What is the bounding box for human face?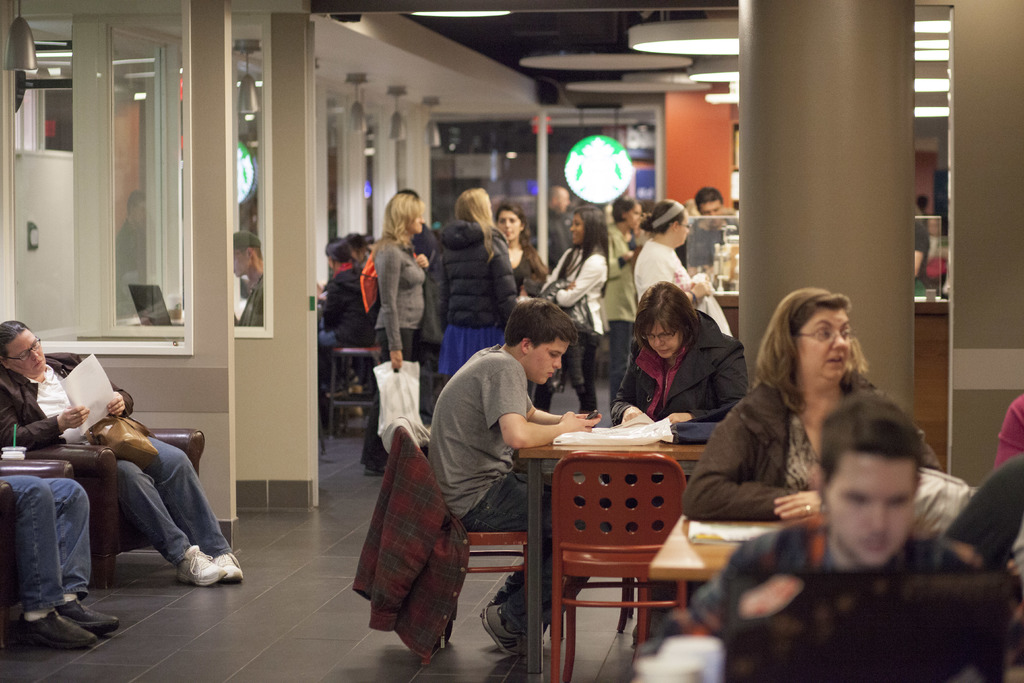
detection(629, 206, 641, 234).
